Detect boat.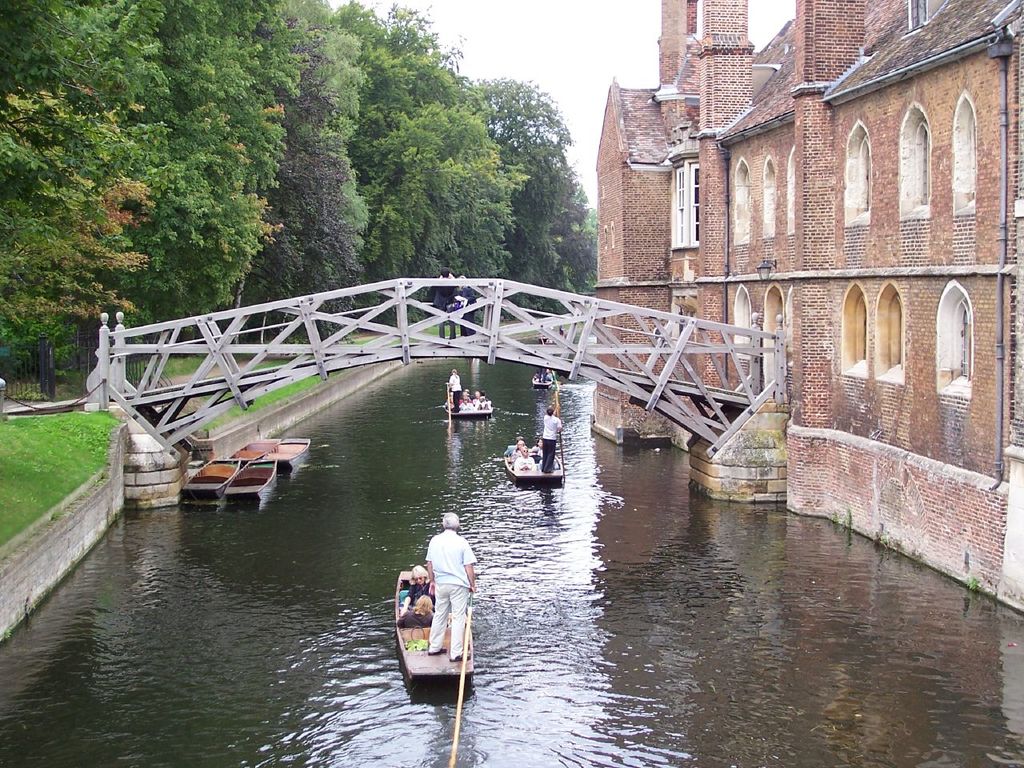
Detected at 231, 437, 278, 467.
